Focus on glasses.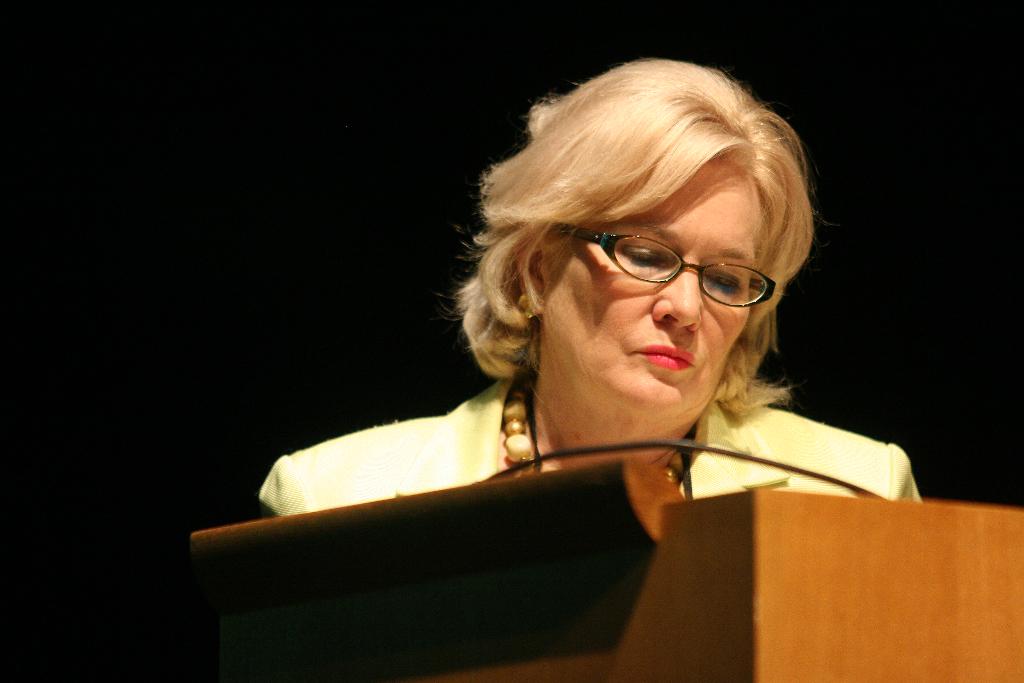
Focused at (x1=556, y1=227, x2=780, y2=309).
